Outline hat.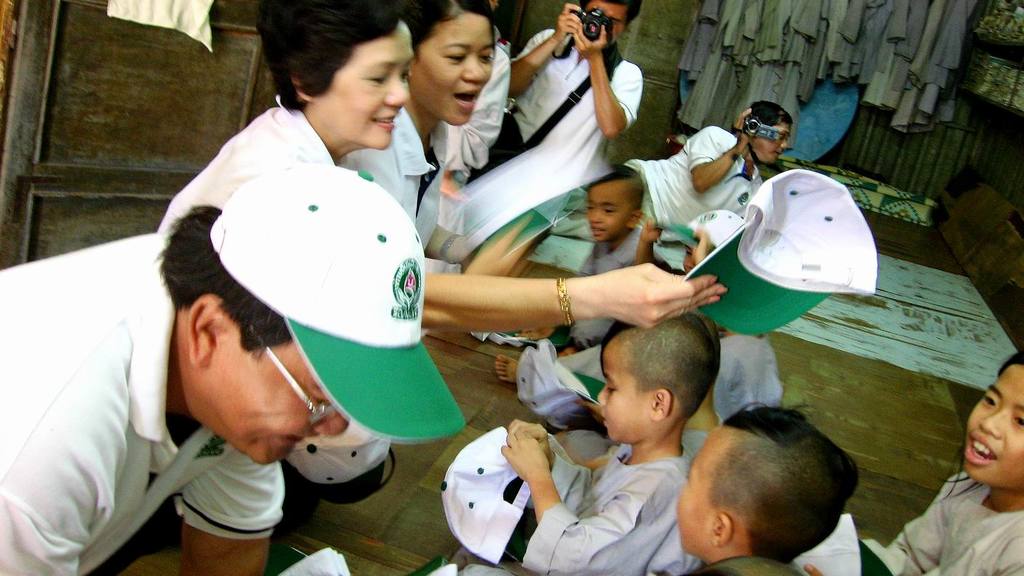
Outline: 208/167/470/437.
